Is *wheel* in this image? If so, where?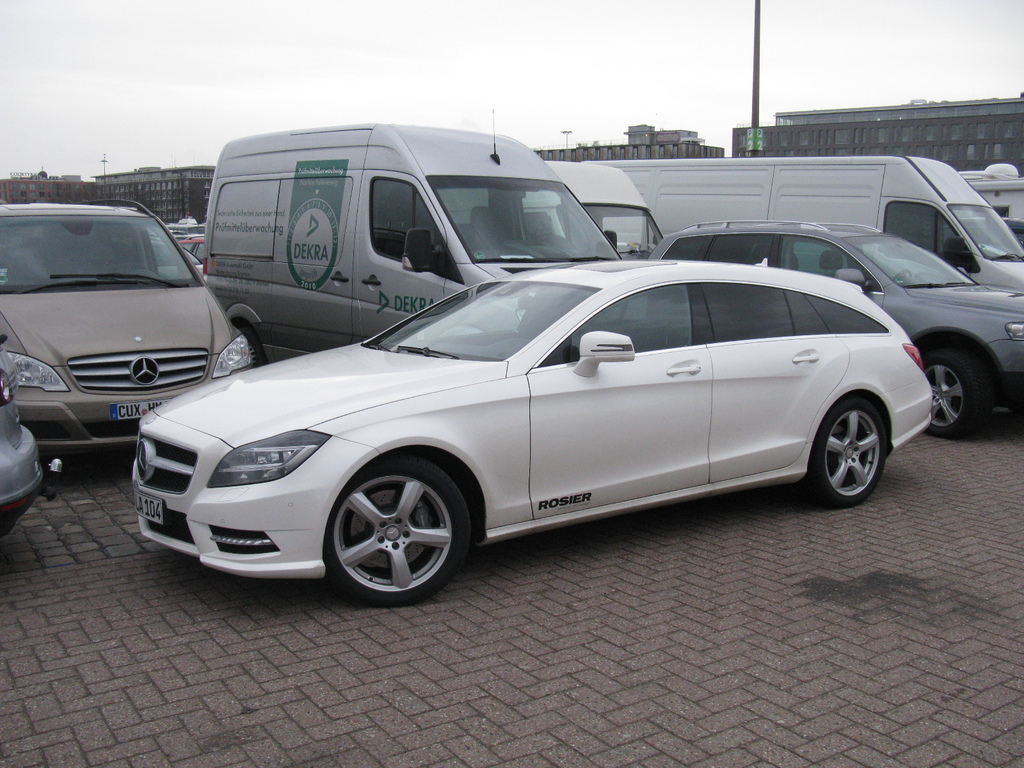
Yes, at 894/271/913/278.
